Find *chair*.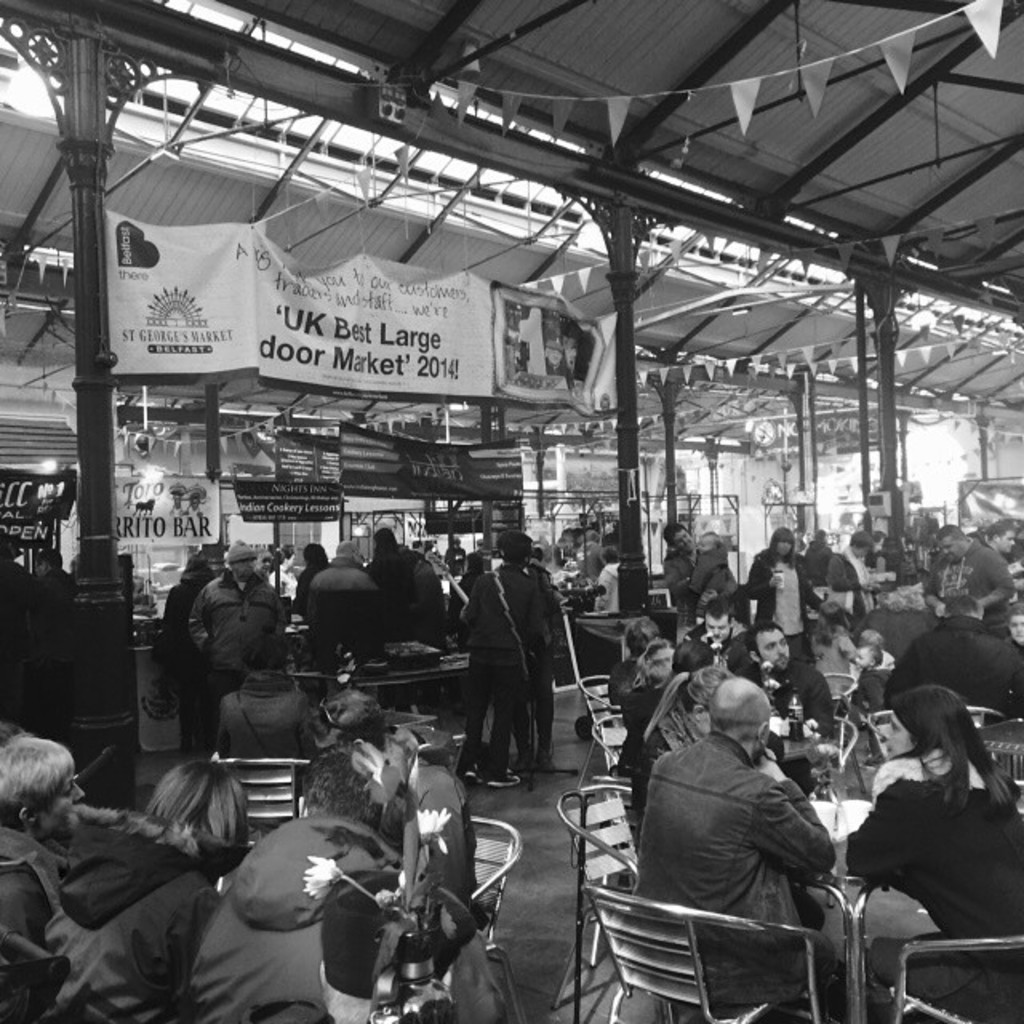
557,779,650,1014.
